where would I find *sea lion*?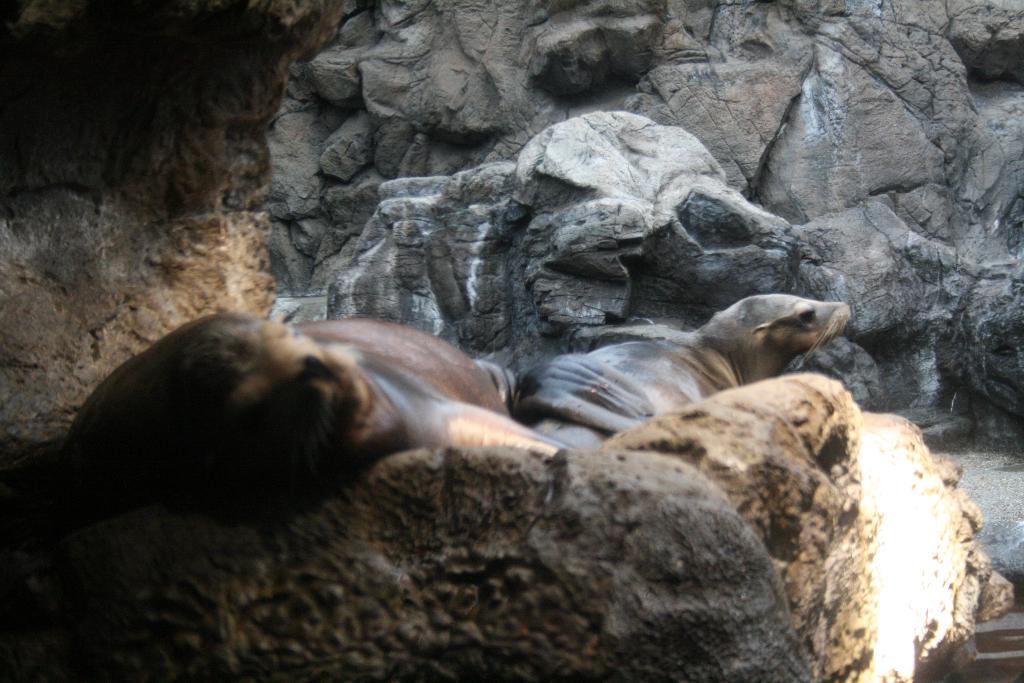
At {"left": 520, "top": 295, "right": 845, "bottom": 456}.
